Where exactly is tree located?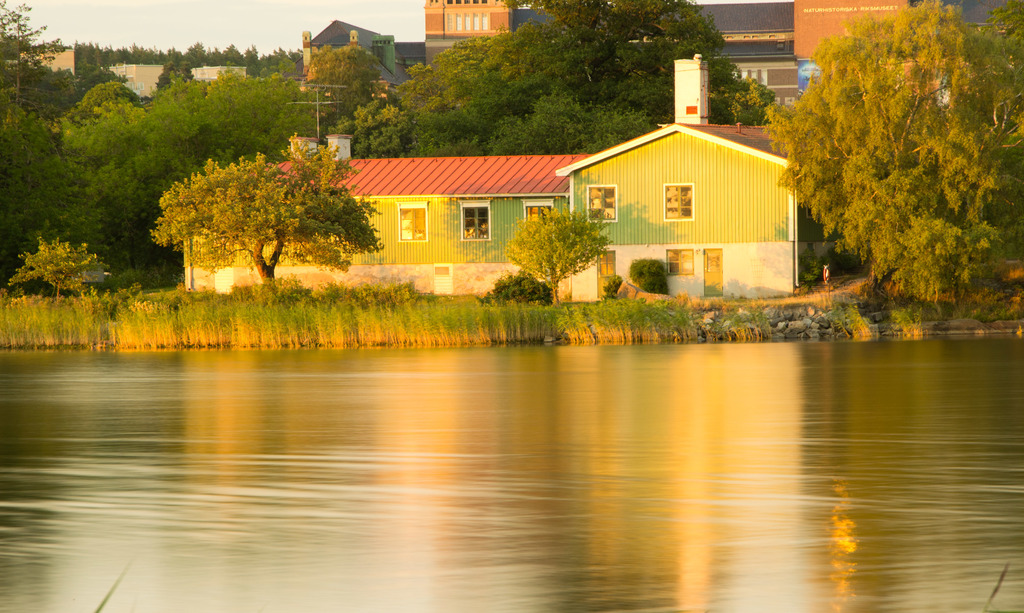
Its bounding box is crop(79, 44, 282, 79).
